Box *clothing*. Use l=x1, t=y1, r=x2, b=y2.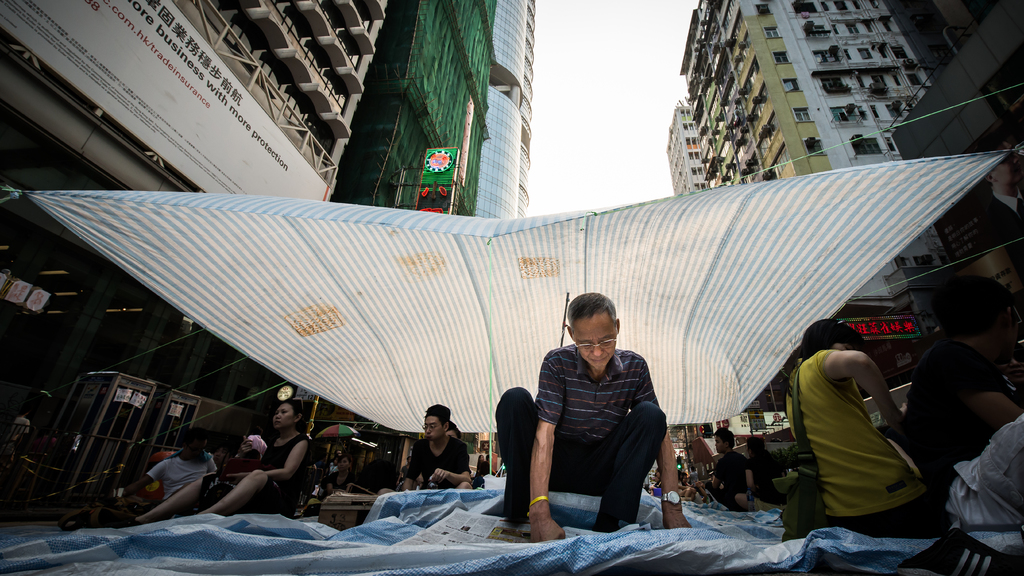
l=405, t=436, r=473, b=490.
